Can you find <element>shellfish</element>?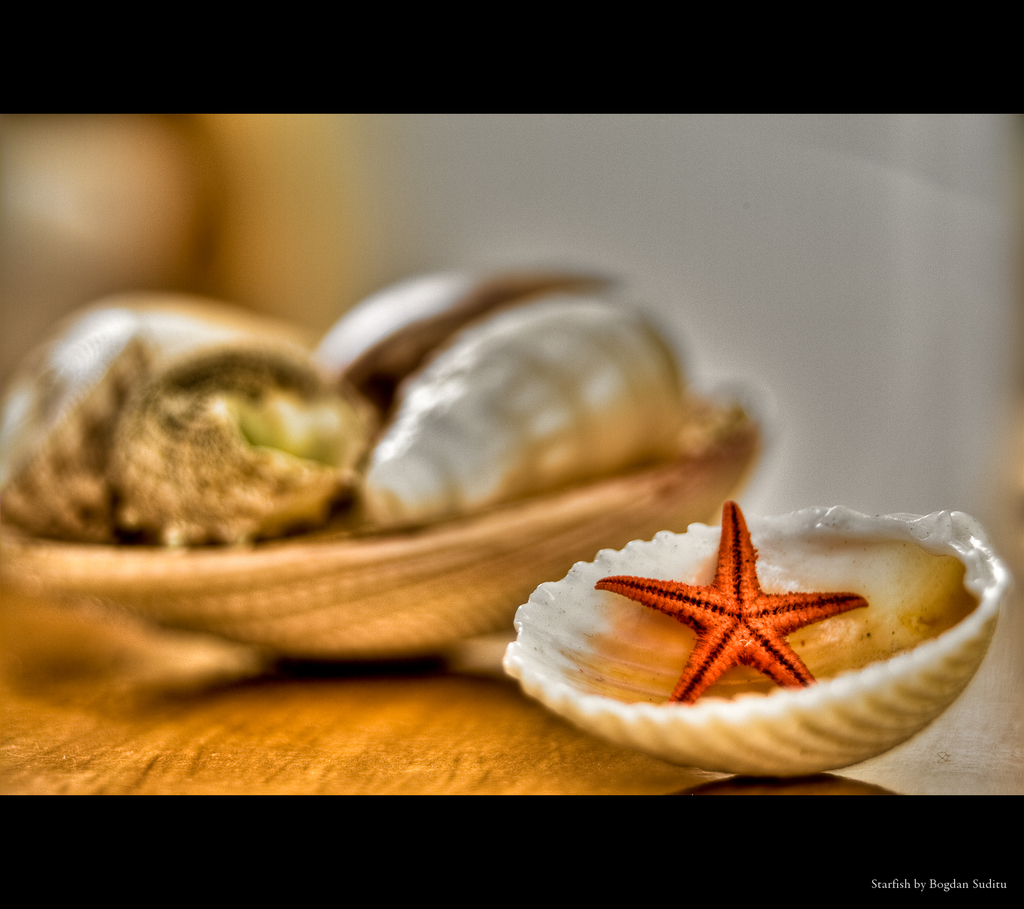
Yes, bounding box: locate(497, 503, 1023, 782).
